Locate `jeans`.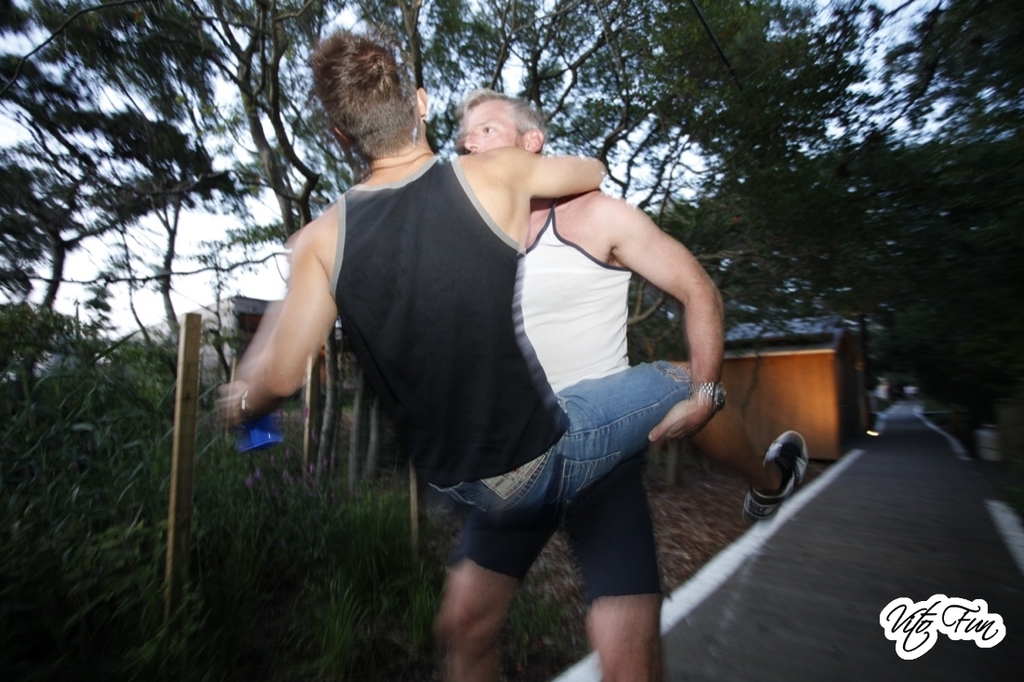
Bounding box: <region>422, 372, 732, 518</region>.
